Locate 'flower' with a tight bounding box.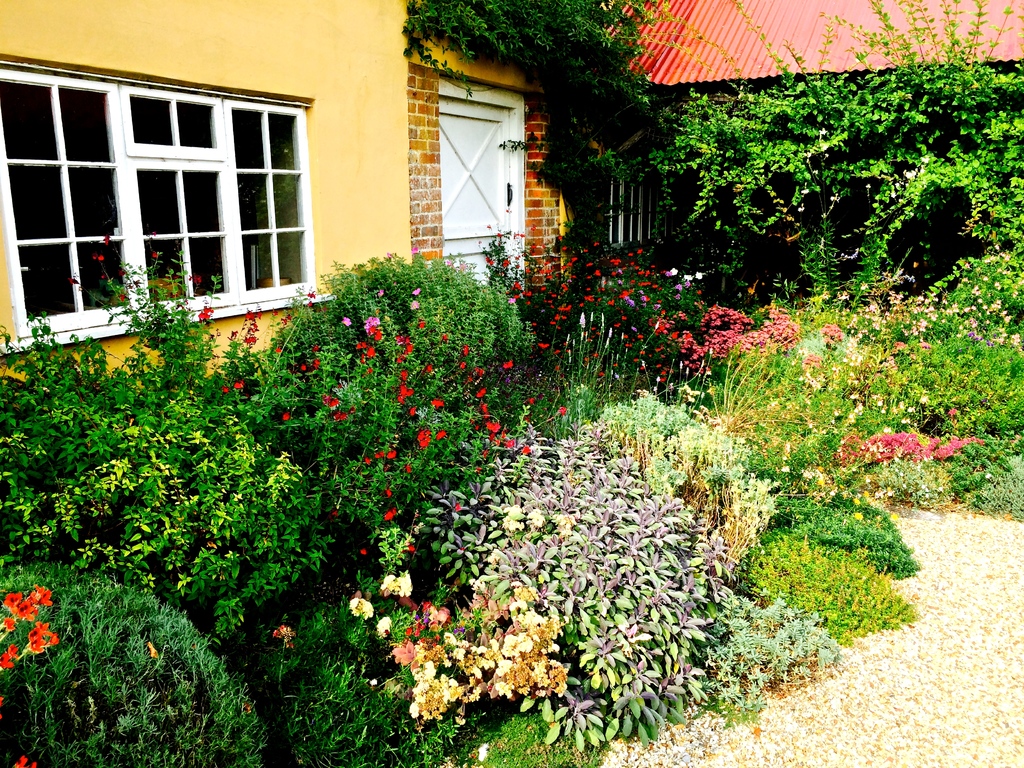
box(4, 585, 21, 607).
